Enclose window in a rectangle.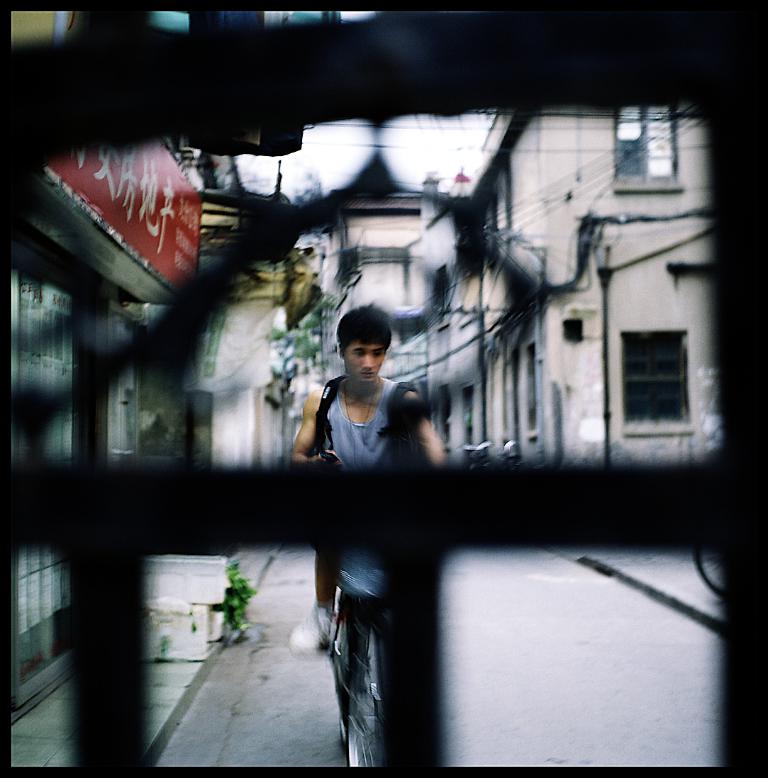
[608, 322, 695, 443].
